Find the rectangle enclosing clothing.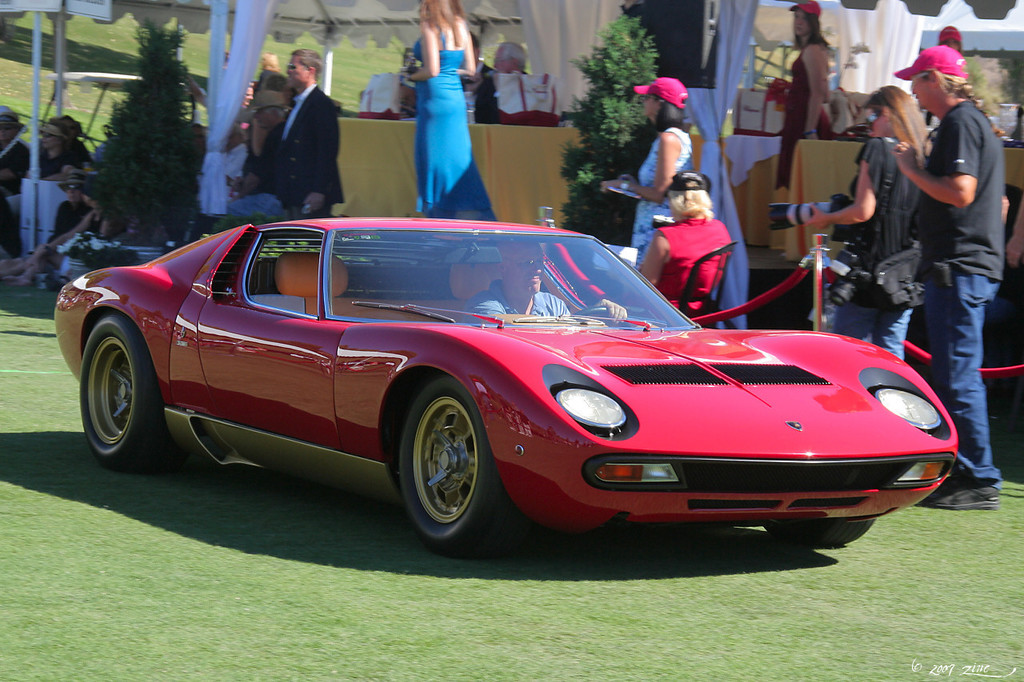
(779, 42, 828, 184).
